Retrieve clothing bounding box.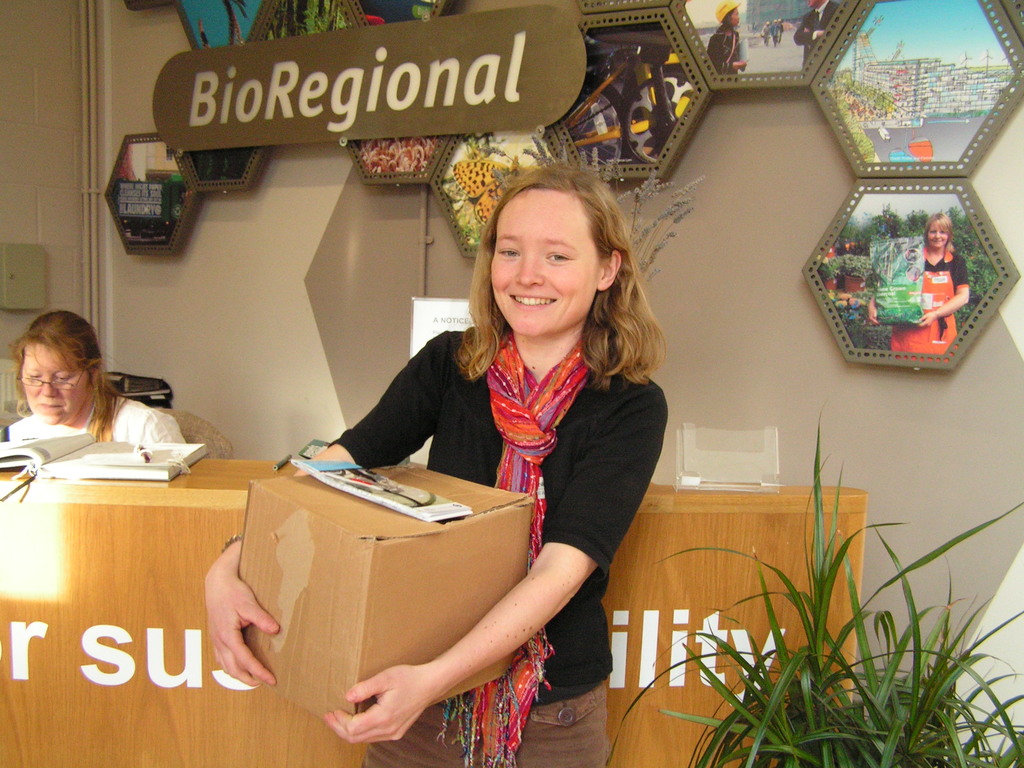
Bounding box: <region>327, 329, 669, 765</region>.
